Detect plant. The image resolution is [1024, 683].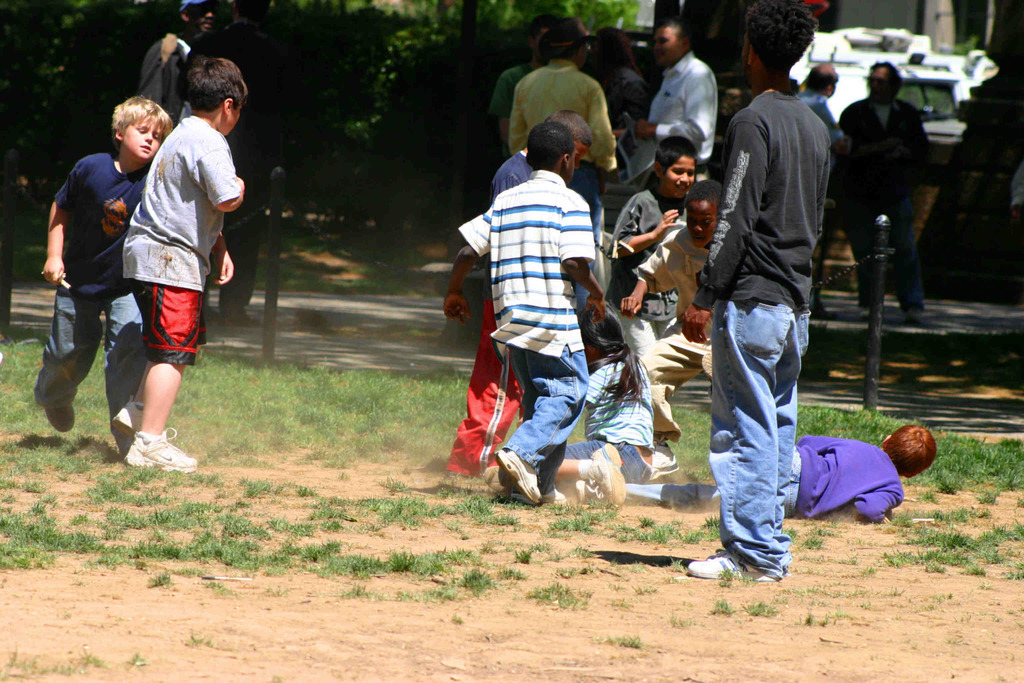
(130,651,144,666).
